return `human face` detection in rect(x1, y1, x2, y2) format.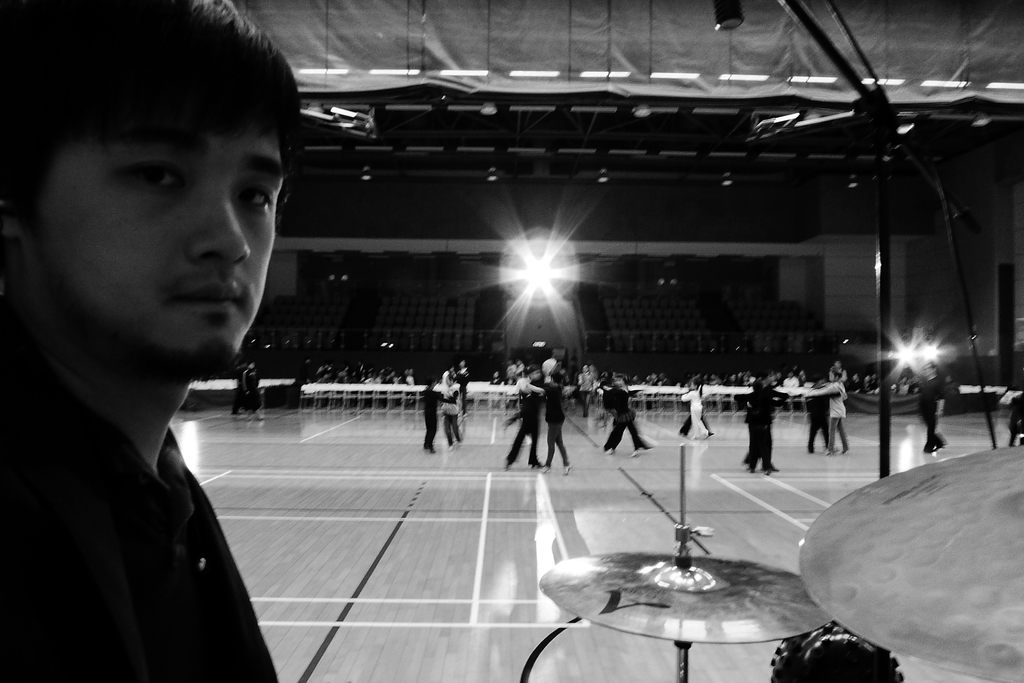
rect(42, 127, 288, 357).
